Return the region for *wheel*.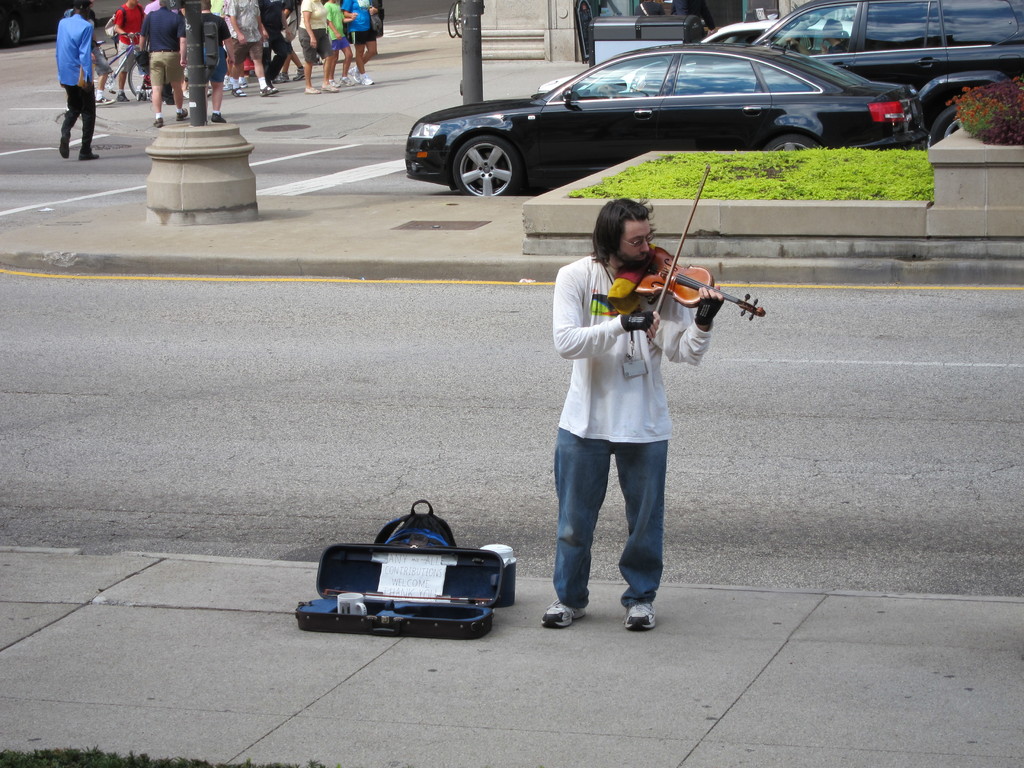
bbox=[443, 8, 452, 41].
